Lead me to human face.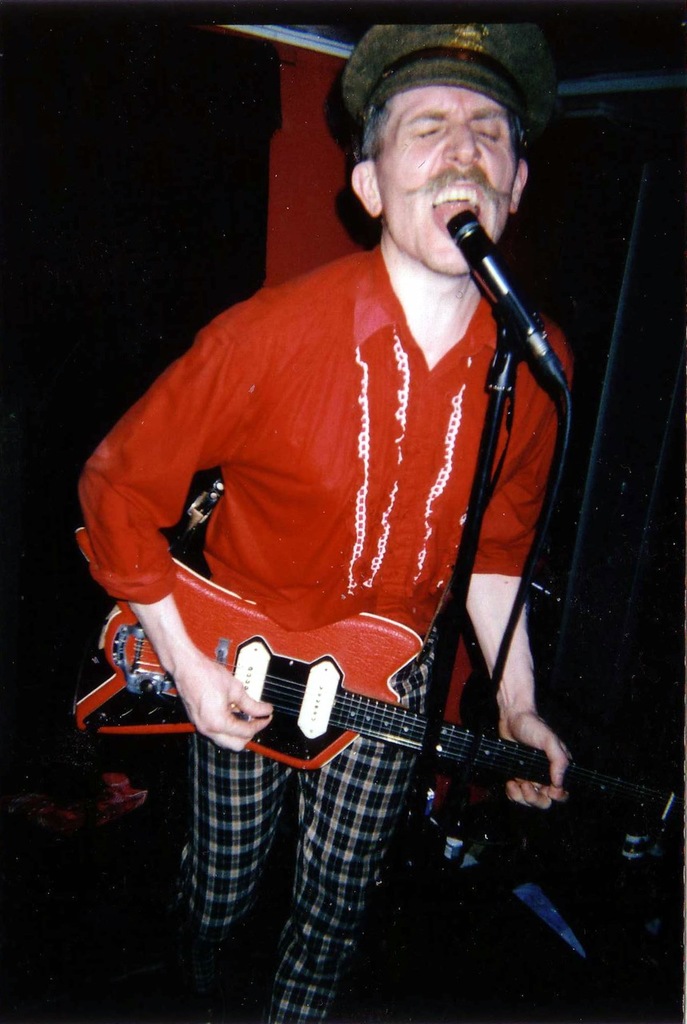
Lead to locate(377, 84, 522, 274).
